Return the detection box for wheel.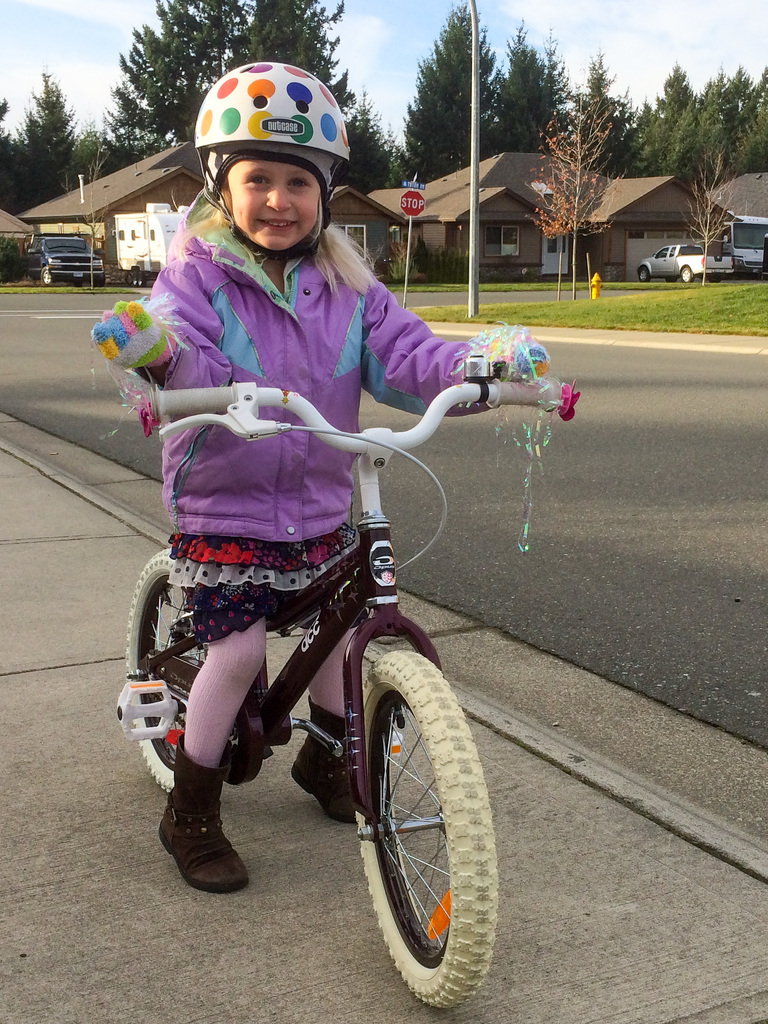
rect(637, 266, 651, 283).
